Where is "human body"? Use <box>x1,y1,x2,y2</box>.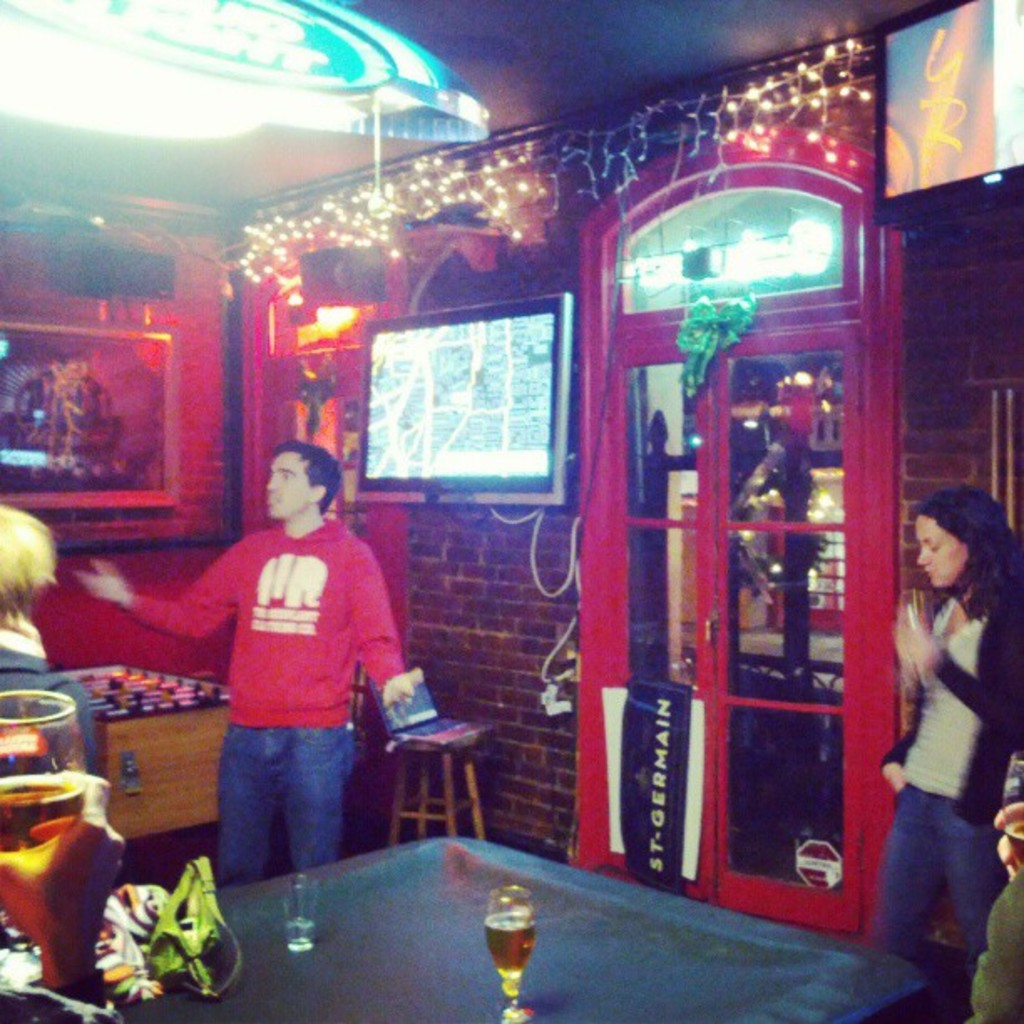
<box>882,457,1017,980</box>.
